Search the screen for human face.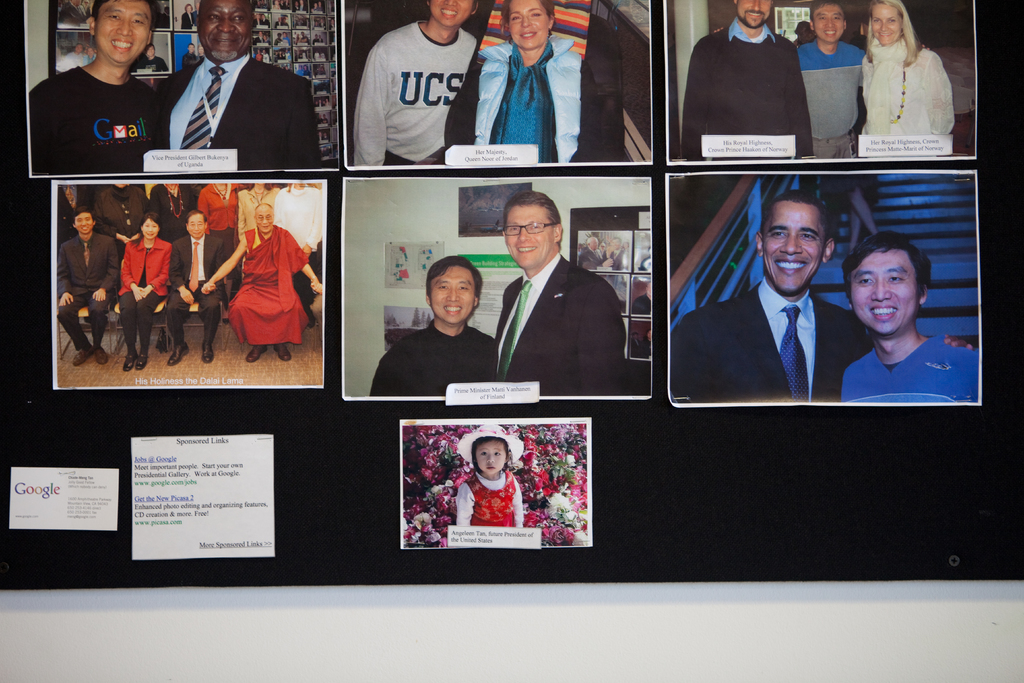
Found at 429,0,471,28.
